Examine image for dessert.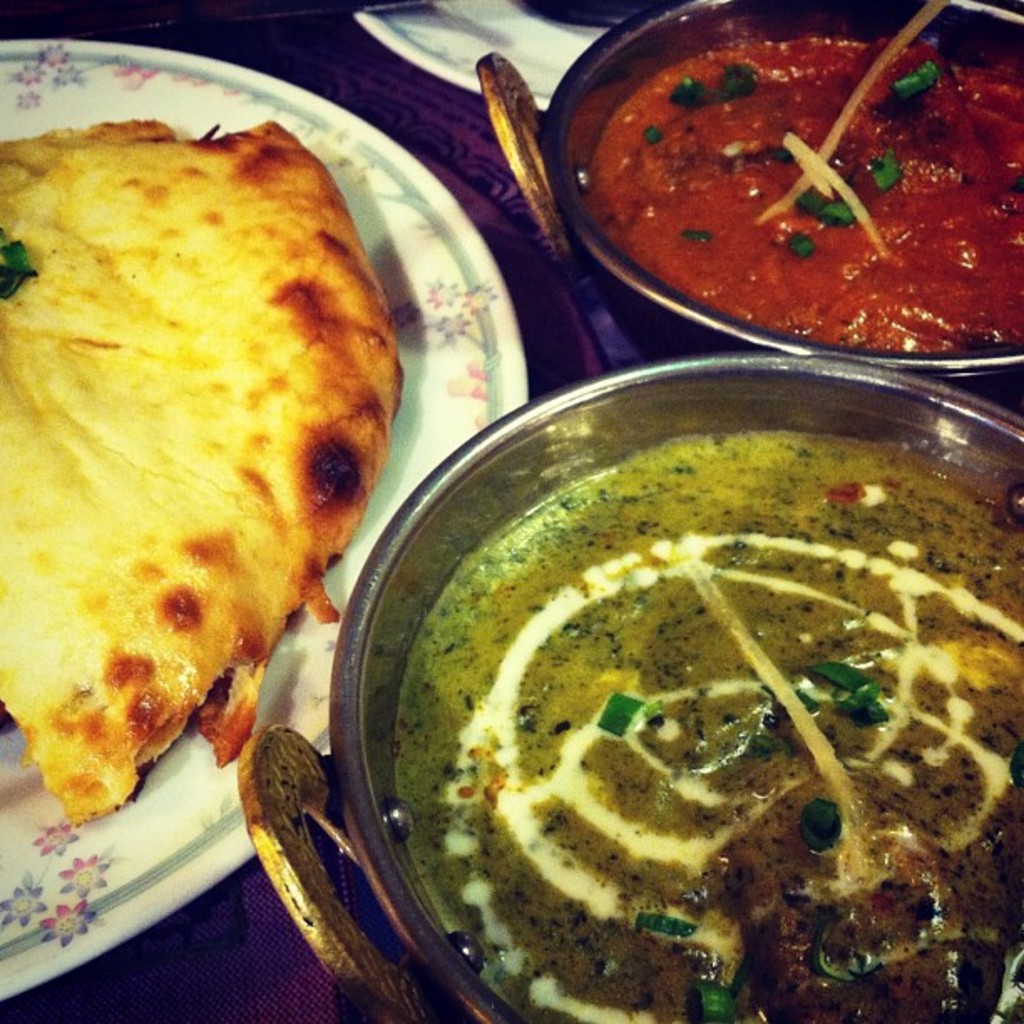
Examination result: {"left": 596, "top": 37, "right": 1022, "bottom": 340}.
